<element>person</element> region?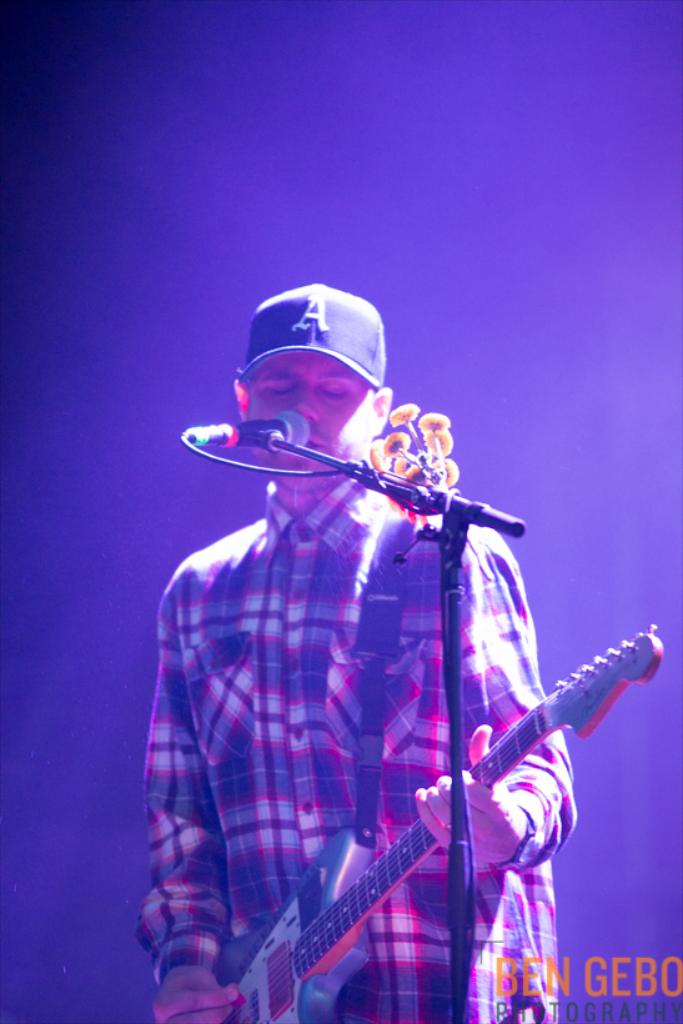
189,272,637,1009
